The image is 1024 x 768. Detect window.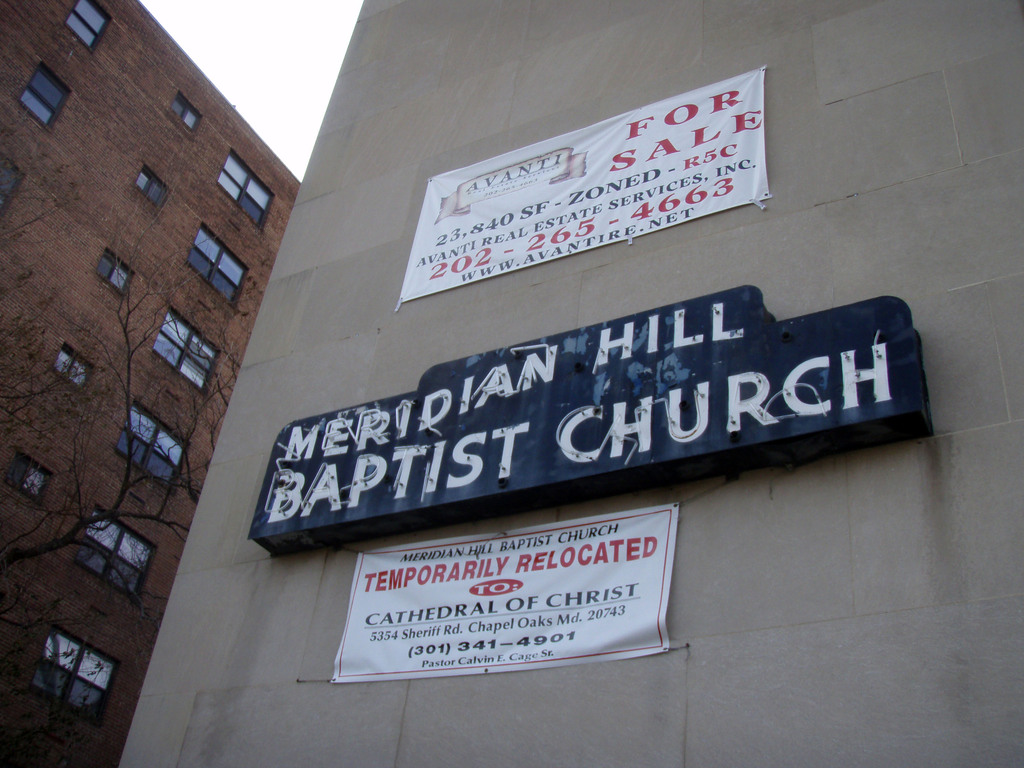
Detection: {"left": 112, "top": 399, "right": 189, "bottom": 484}.
